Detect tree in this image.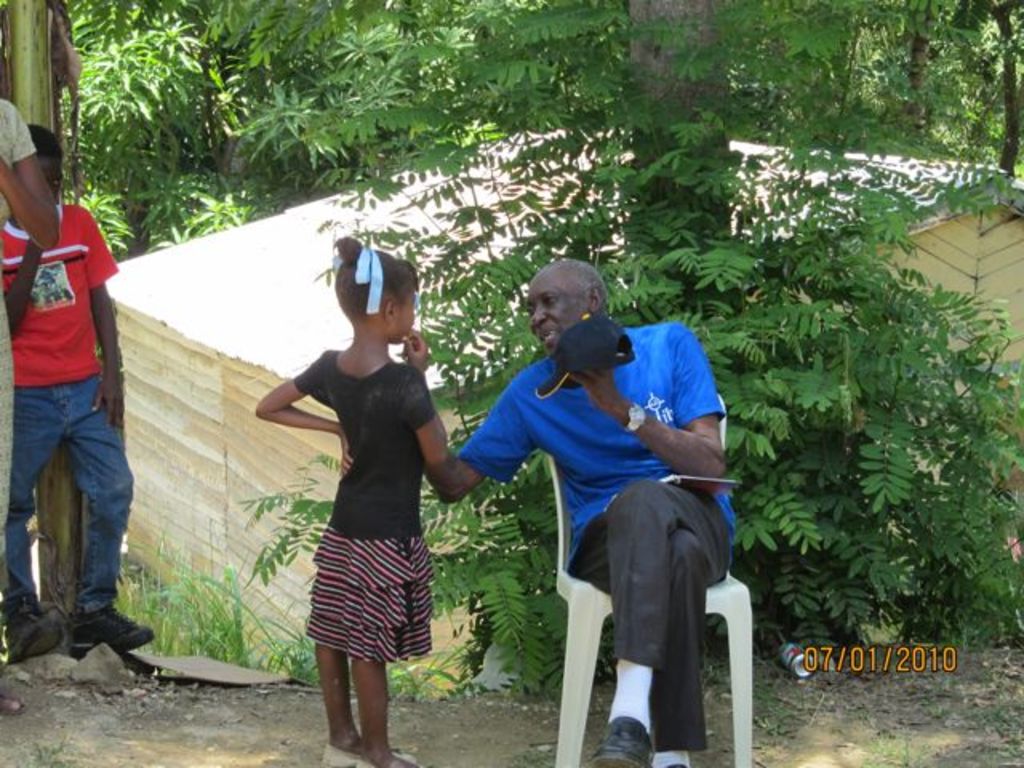
Detection: 256/0/1022/662.
